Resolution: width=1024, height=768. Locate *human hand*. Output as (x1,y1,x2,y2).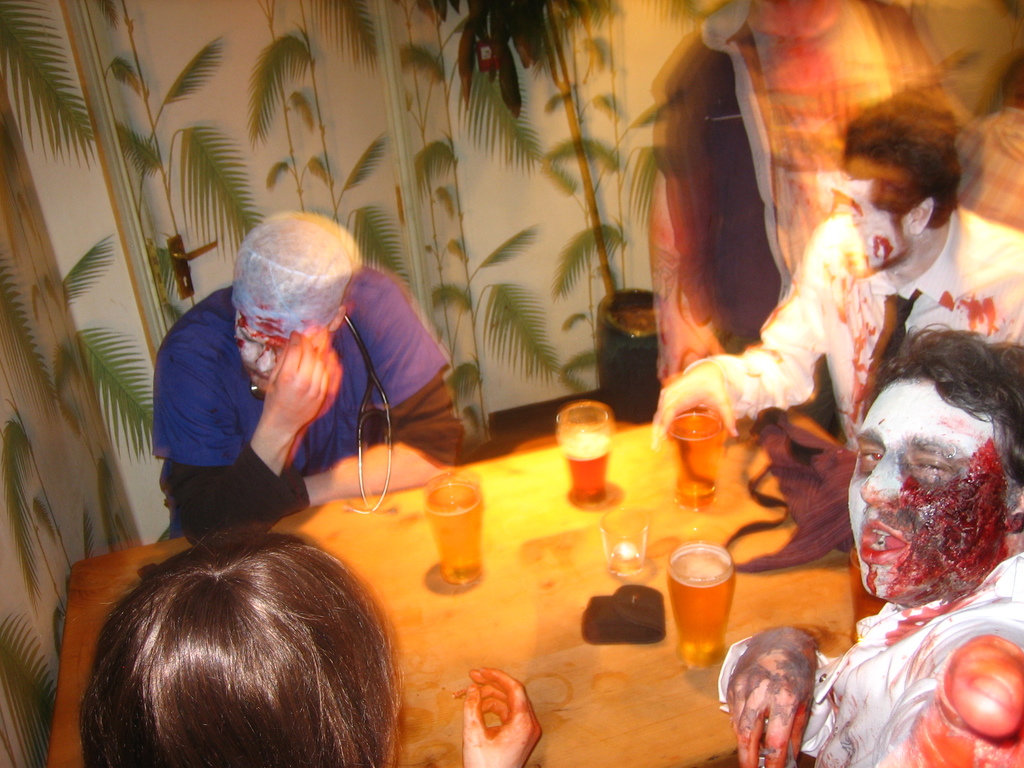
(650,356,743,449).
